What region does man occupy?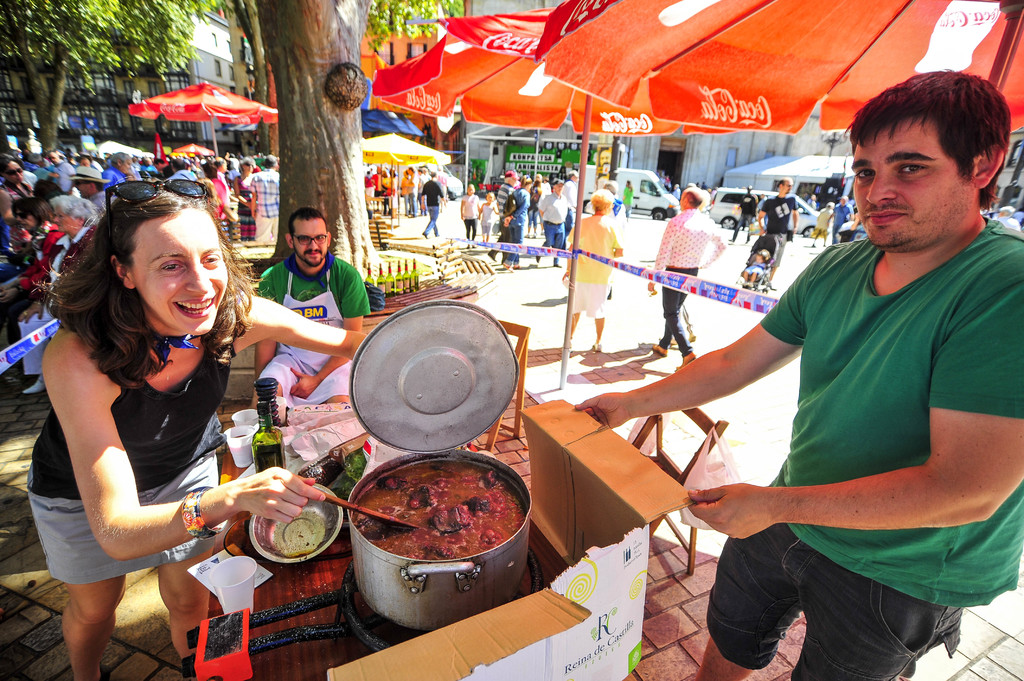
[left=255, top=206, right=374, bottom=411].
